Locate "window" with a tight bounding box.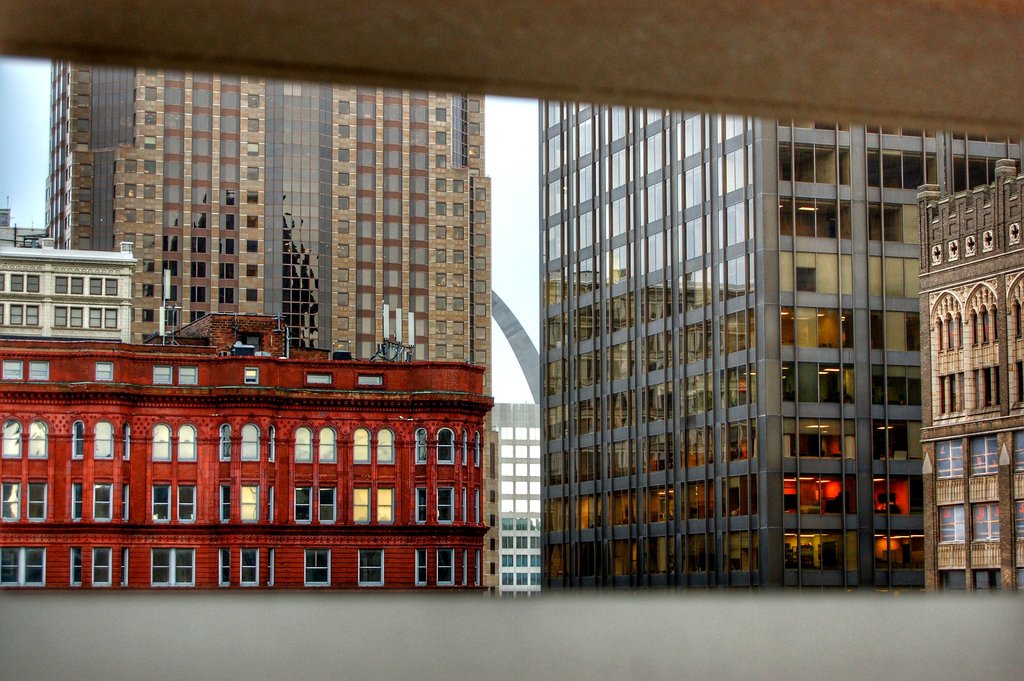
bbox(269, 486, 273, 520).
